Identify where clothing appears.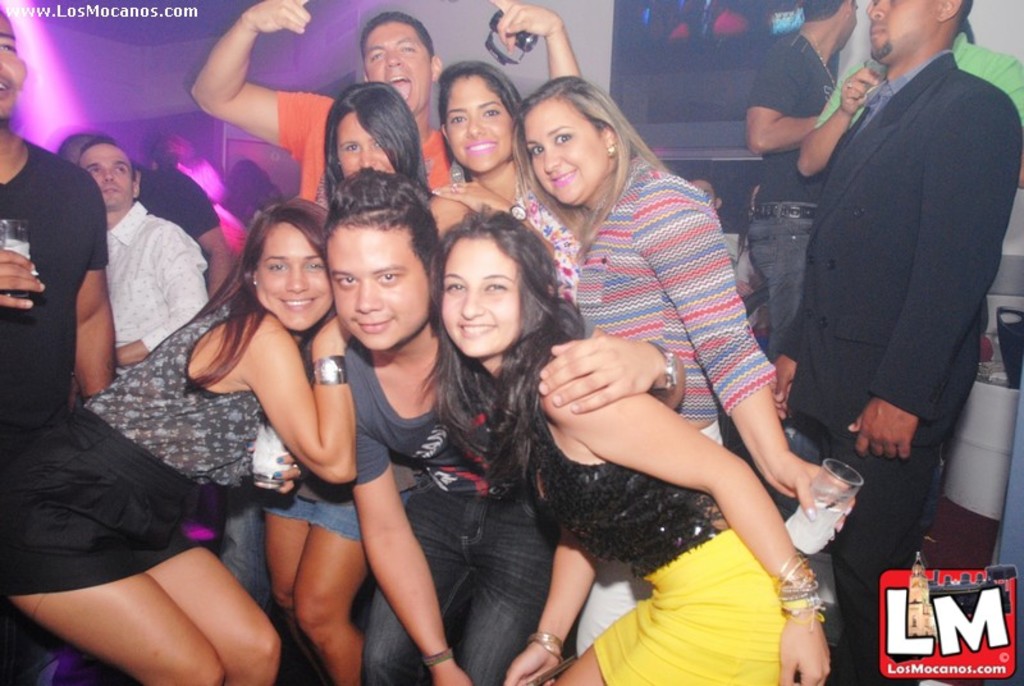
Appears at <region>0, 137, 227, 590</region>.
